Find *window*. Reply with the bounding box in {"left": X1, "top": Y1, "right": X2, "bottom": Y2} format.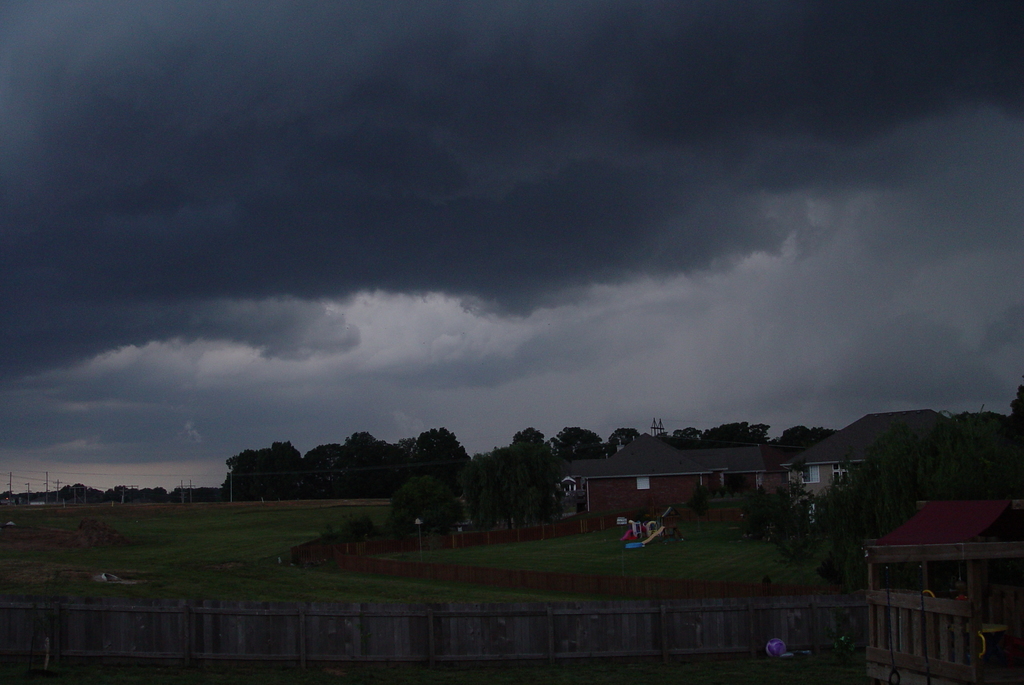
{"left": 637, "top": 472, "right": 651, "bottom": 492}.
